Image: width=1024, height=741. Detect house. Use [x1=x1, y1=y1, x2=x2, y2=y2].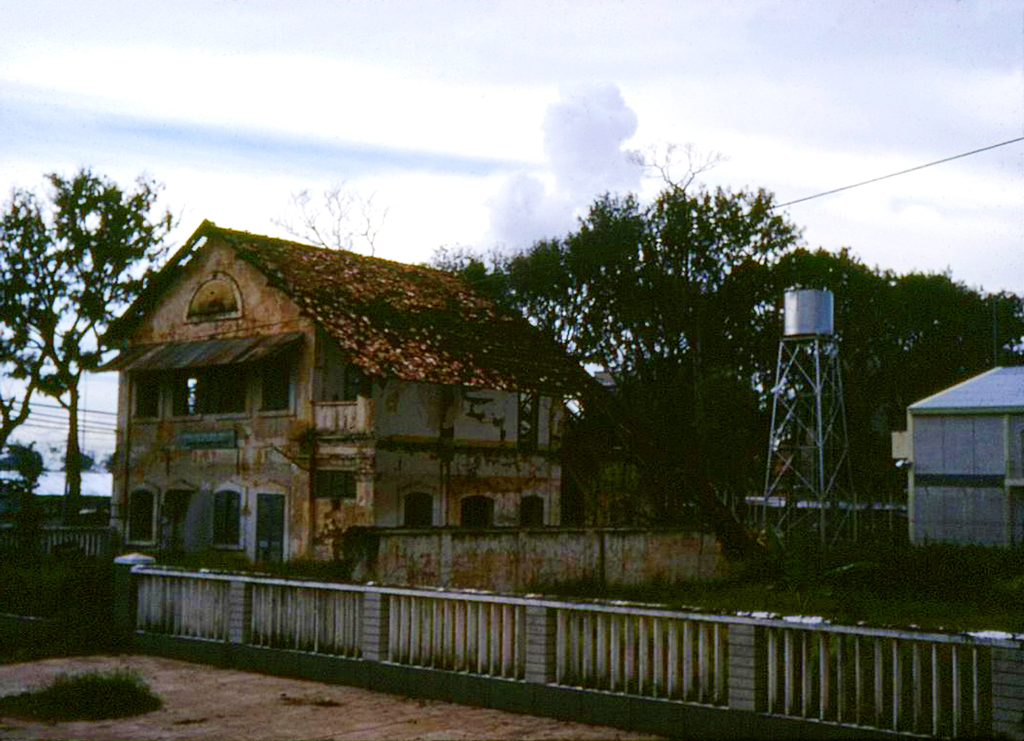
[x1=92, y1=207, x2=621, y2=603].
